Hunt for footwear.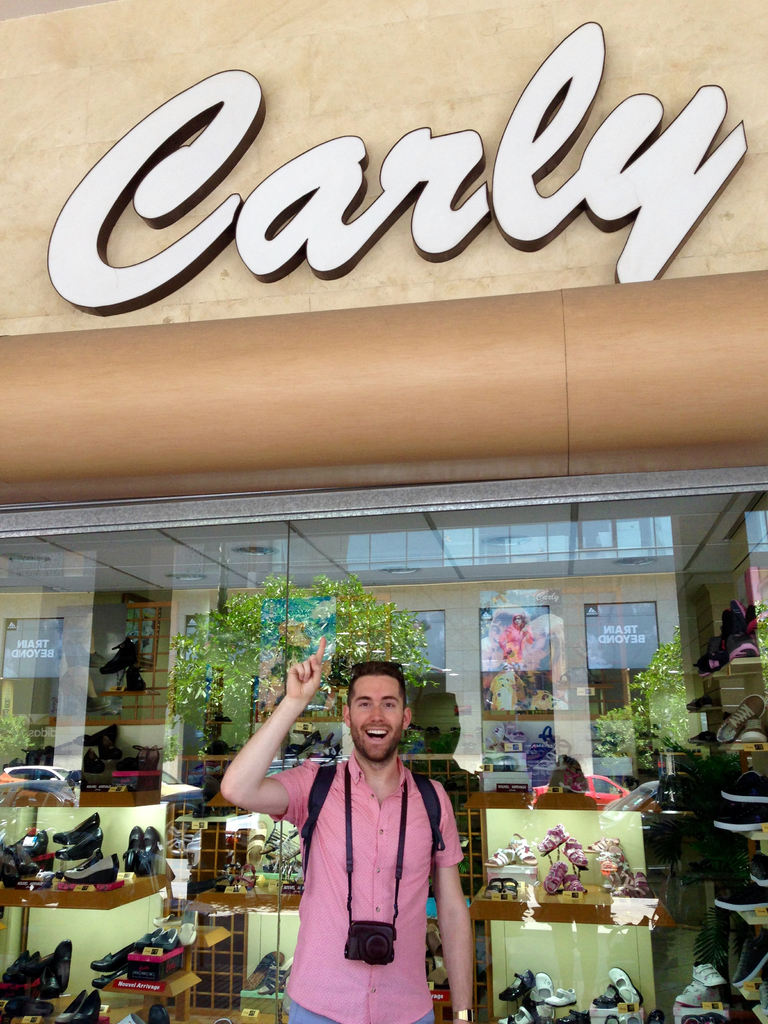
Hunted down at l=504, t=1009, r=544, b=1023.
